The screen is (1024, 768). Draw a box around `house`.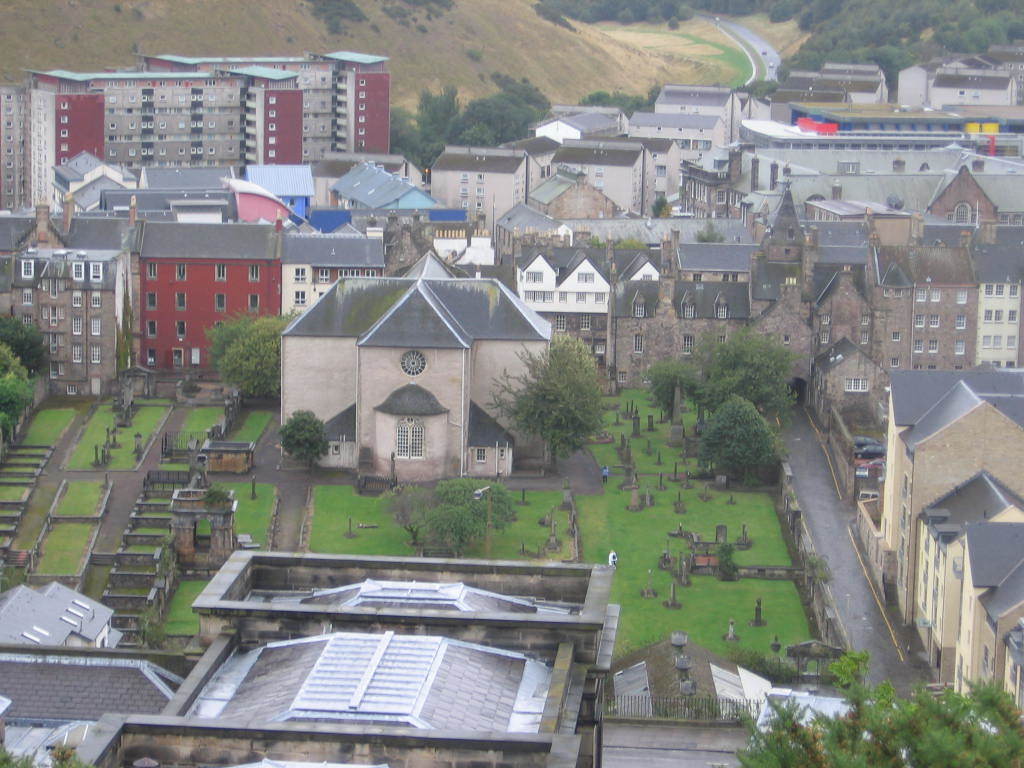
bbox(554, 248, 608, 317).
